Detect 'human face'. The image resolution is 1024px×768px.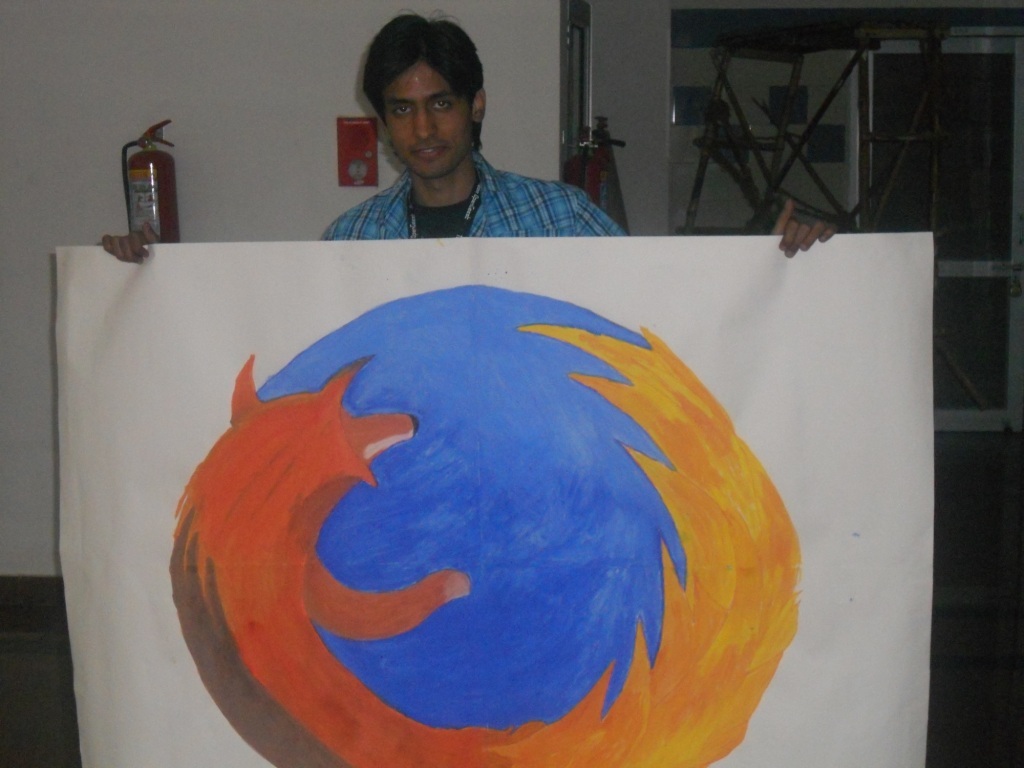
box=[382, 62, 475, 184].
